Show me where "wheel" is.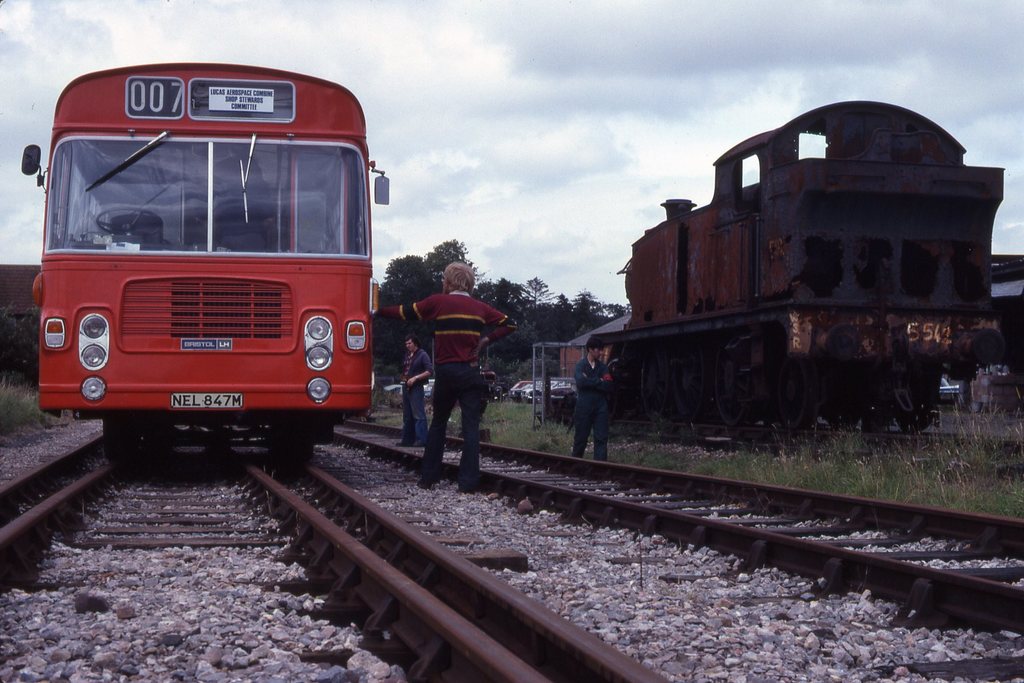
"wheel" is at bbox(639, 349, 687, 417).
